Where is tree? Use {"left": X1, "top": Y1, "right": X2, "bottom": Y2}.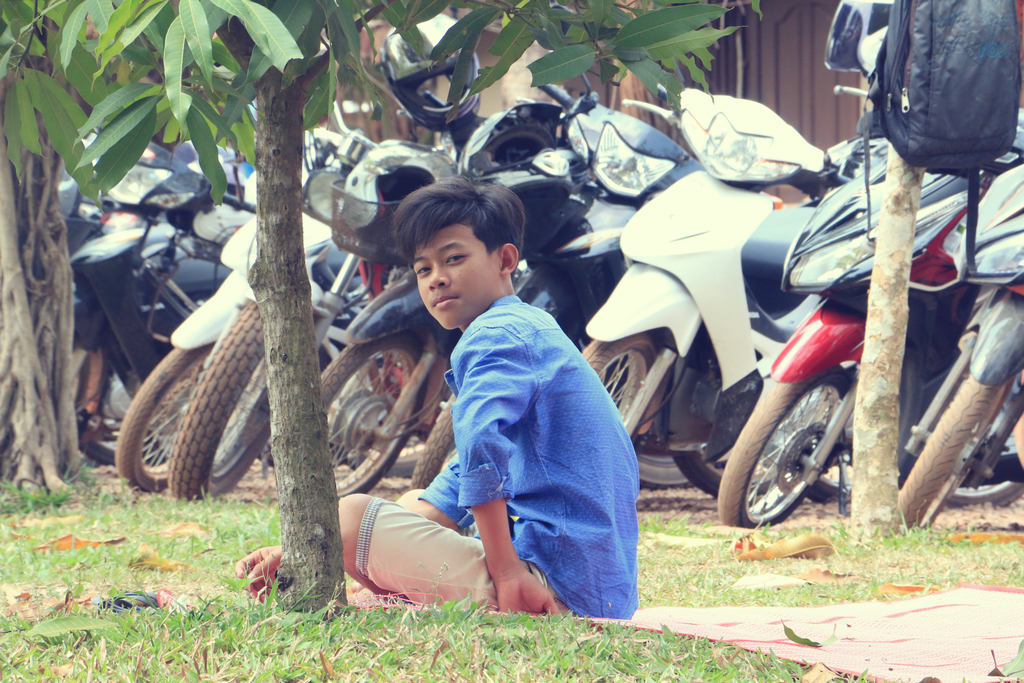
{"left": 122, "top": 11, "right": 684, "bottom": 563}.
